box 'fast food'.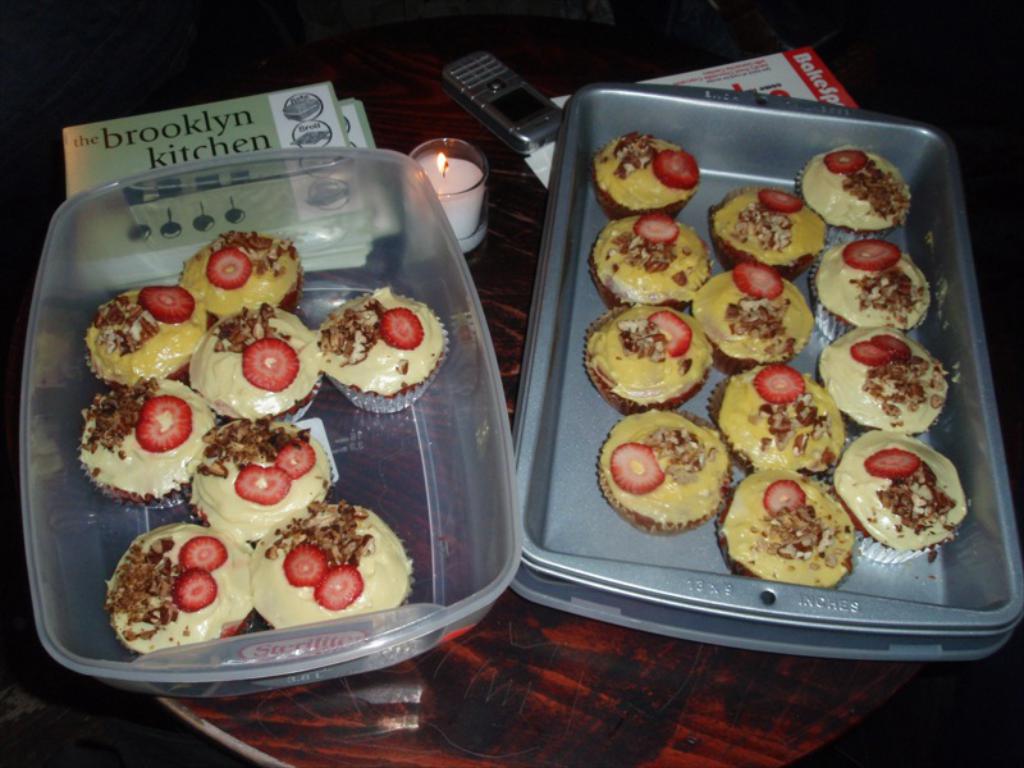
193/416/339/529.
